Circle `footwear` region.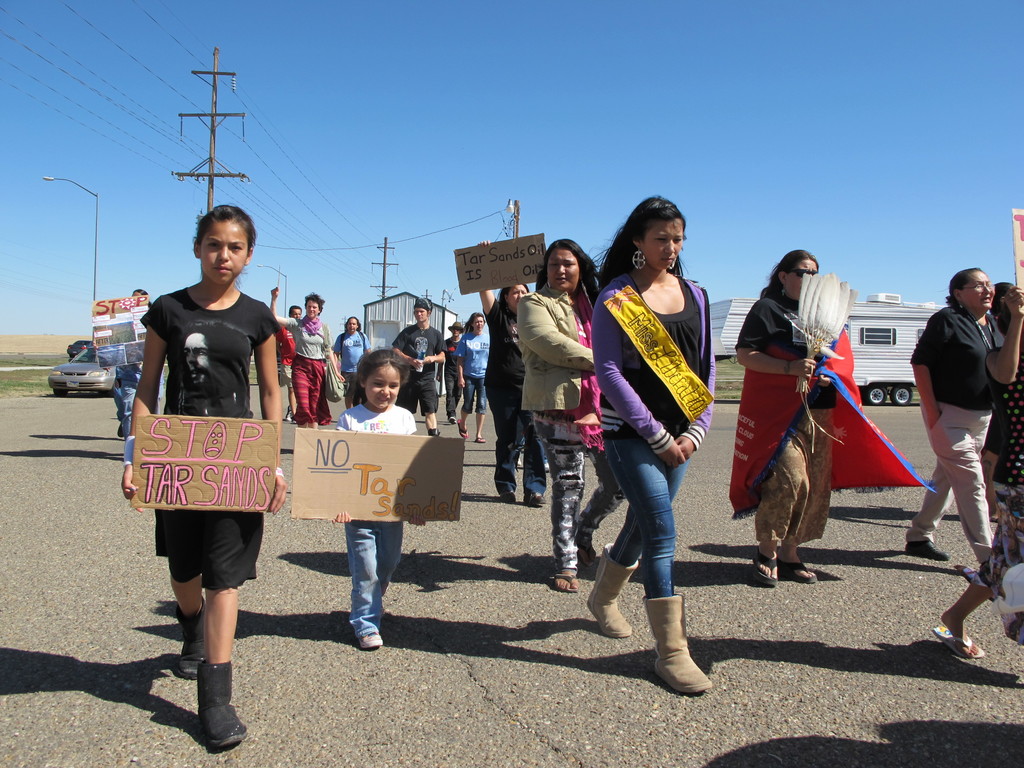
Region: <box>935,625,987,660</box>.
